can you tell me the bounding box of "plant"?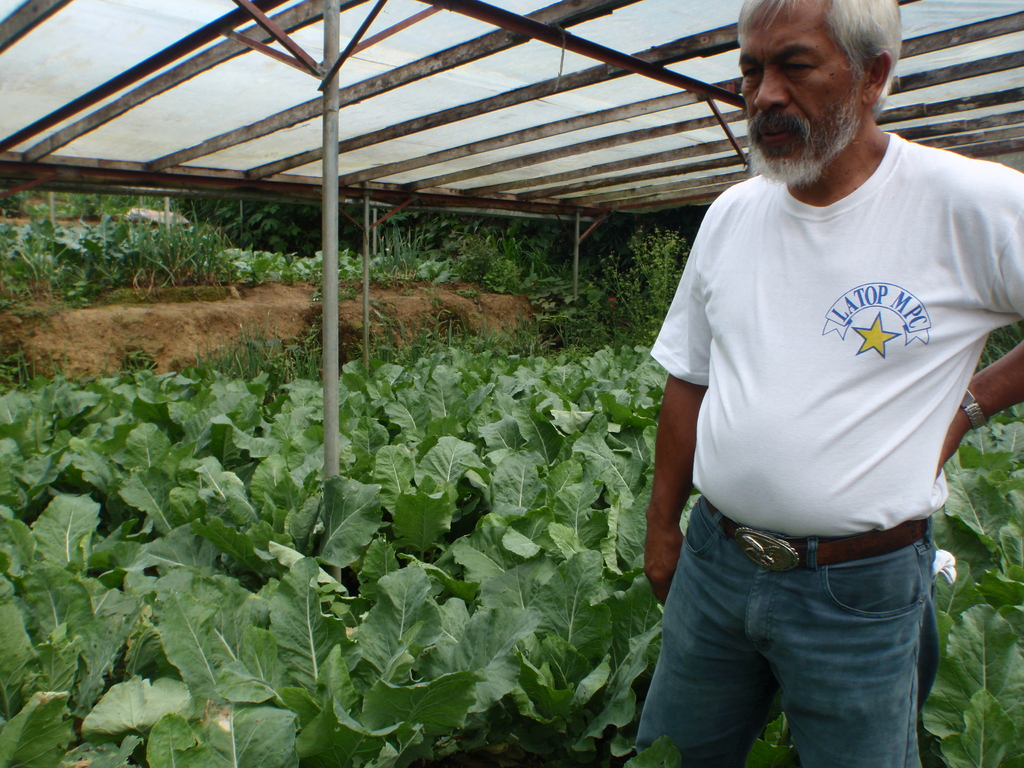
[597,224,691,339].
